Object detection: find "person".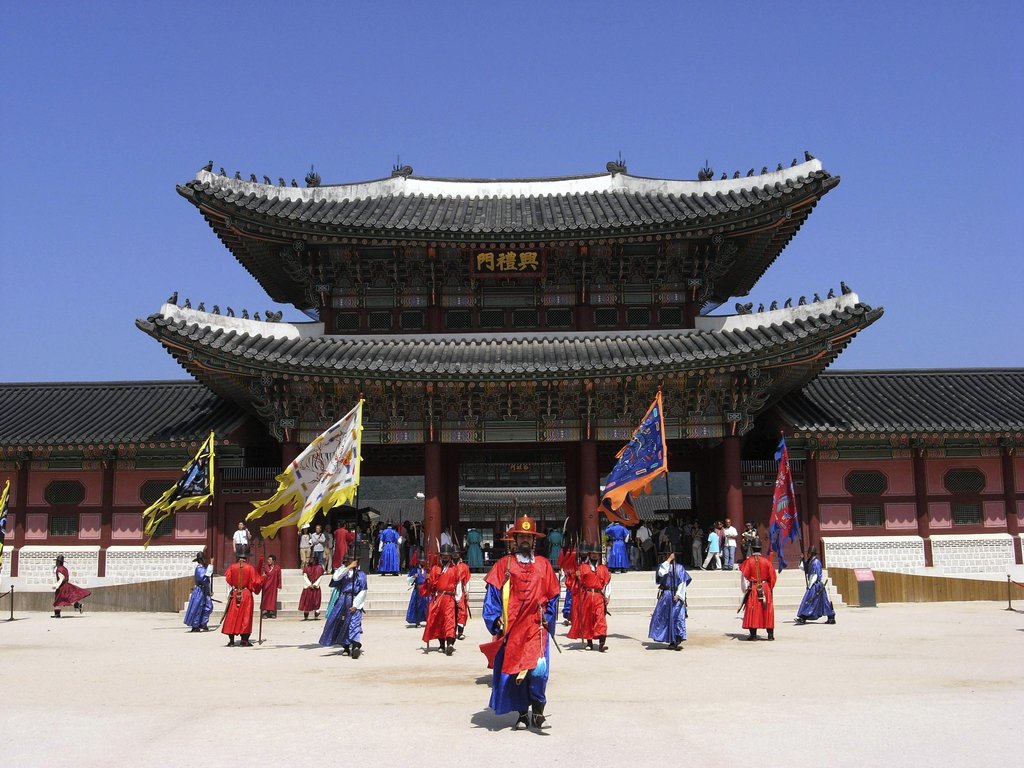
(740, 534, 778, 643).
